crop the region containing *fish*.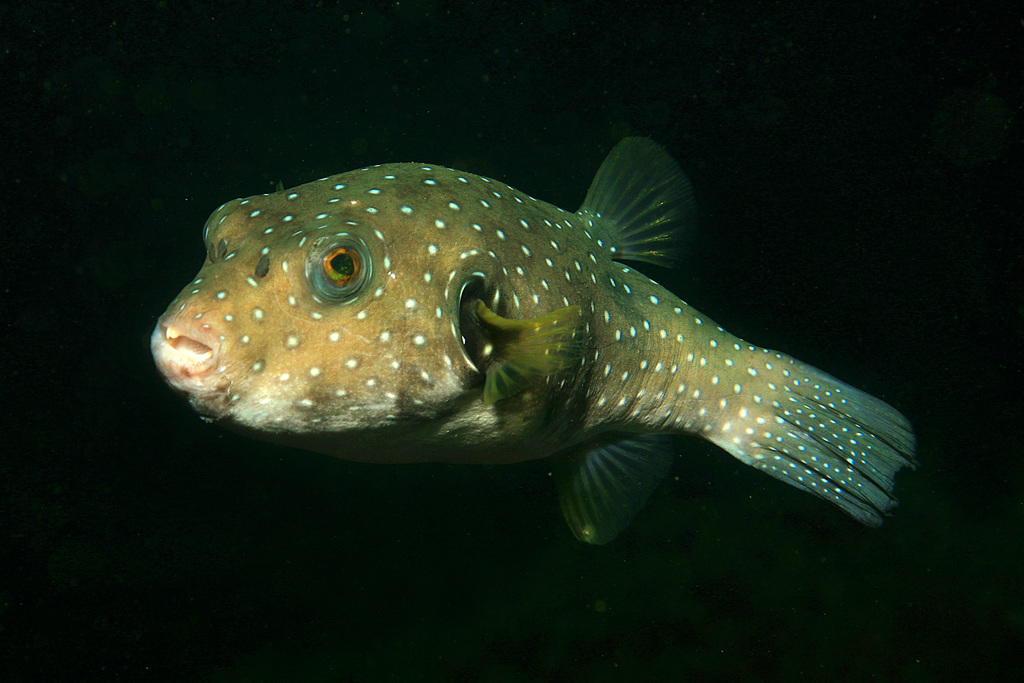
Crop region: crop(150, 149, 936, 532).
